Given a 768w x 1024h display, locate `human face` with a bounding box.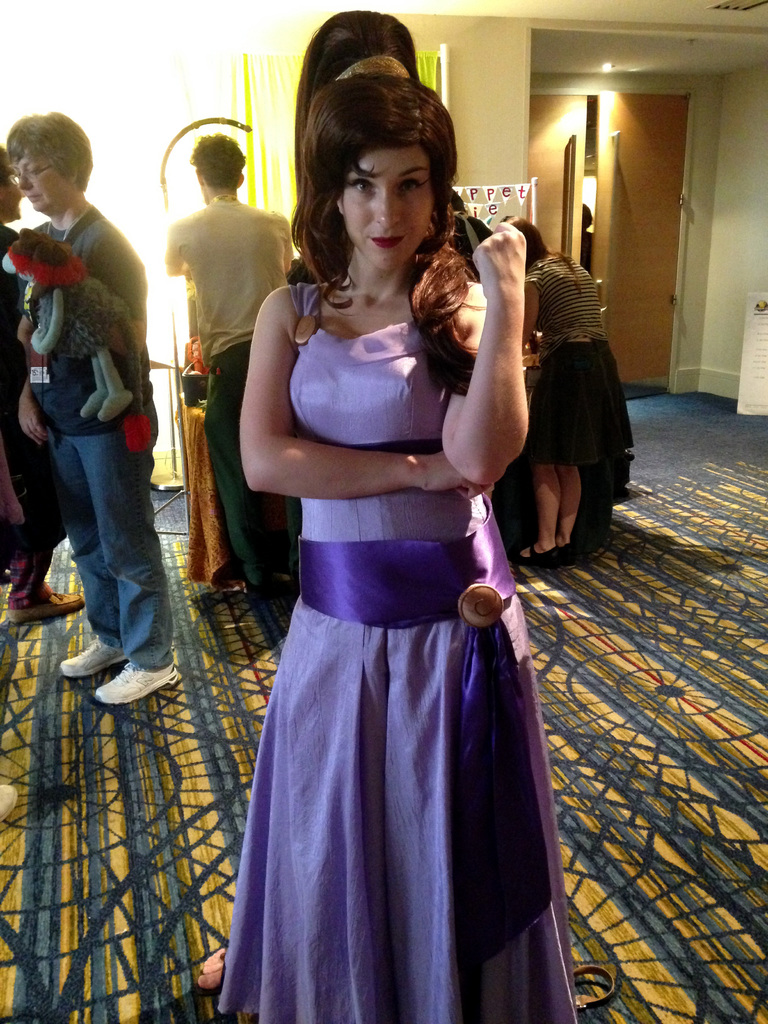
Located: <bbox>338, 147, 434, 270</bbox>.
